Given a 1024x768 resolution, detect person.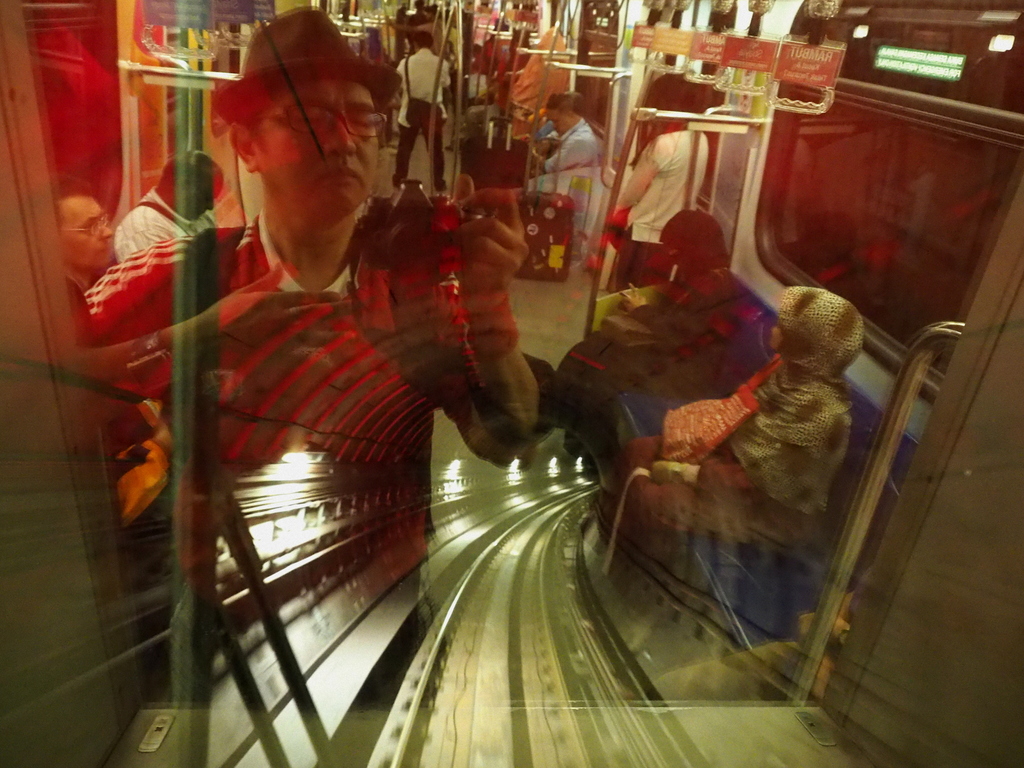
region(617, 303, 866, 535).
